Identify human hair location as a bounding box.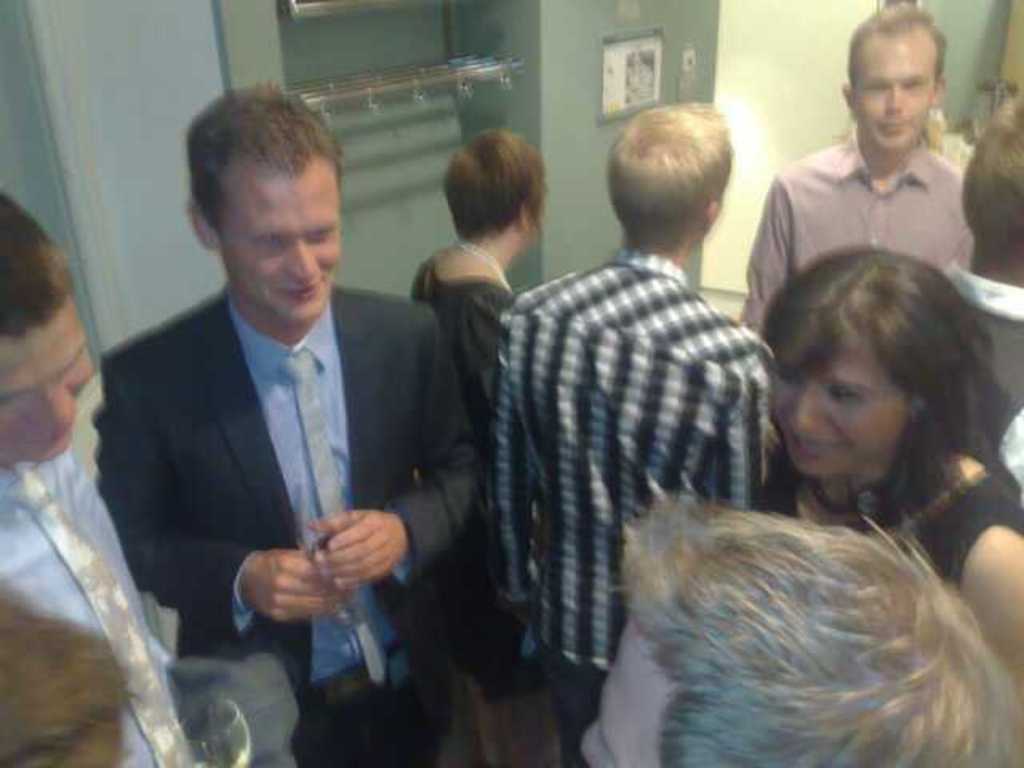
763/222/995/538.
